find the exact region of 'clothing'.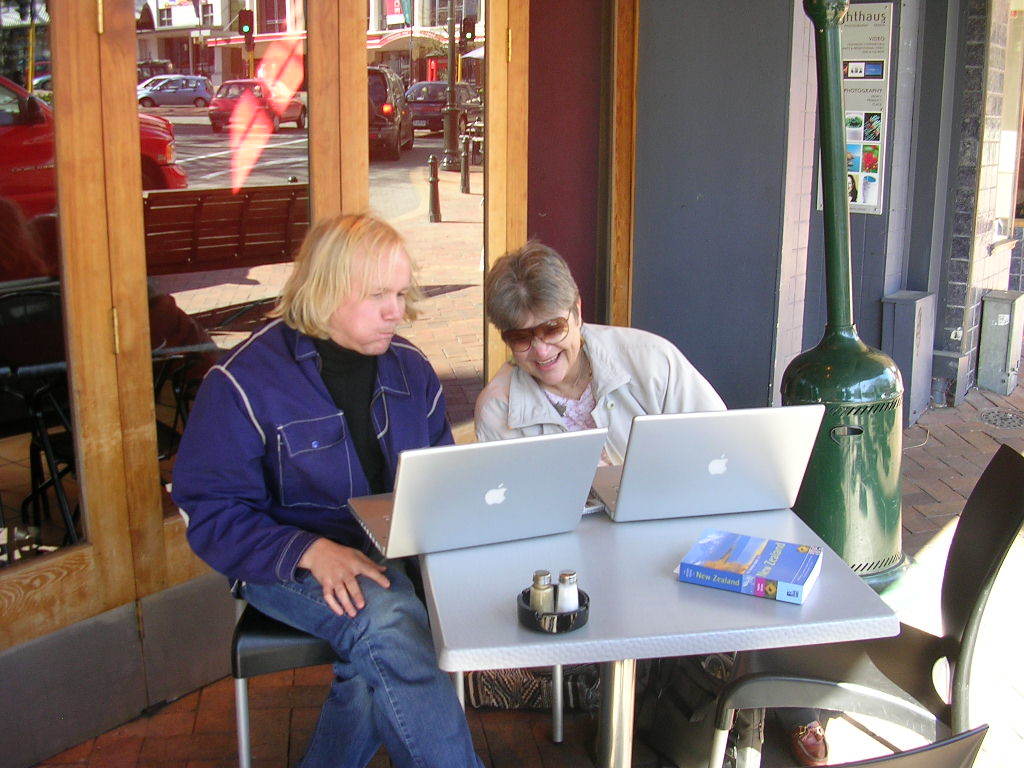
Exact region: 178,314,459,767.
